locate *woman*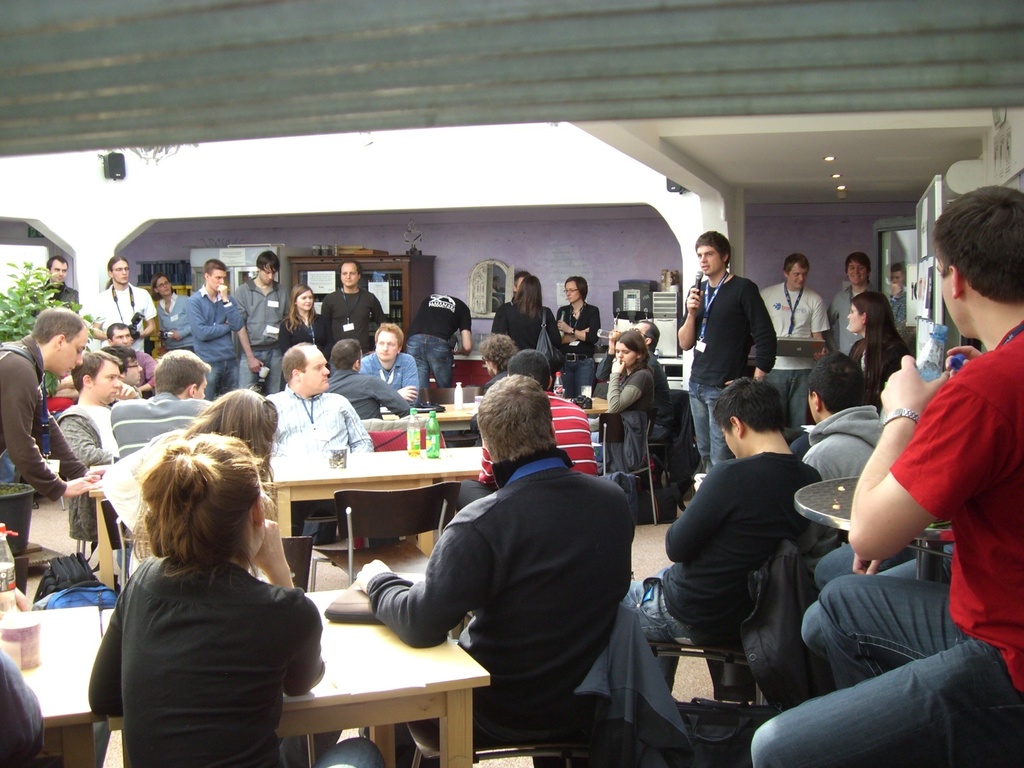
bbox(500, 273, 565, 349)
